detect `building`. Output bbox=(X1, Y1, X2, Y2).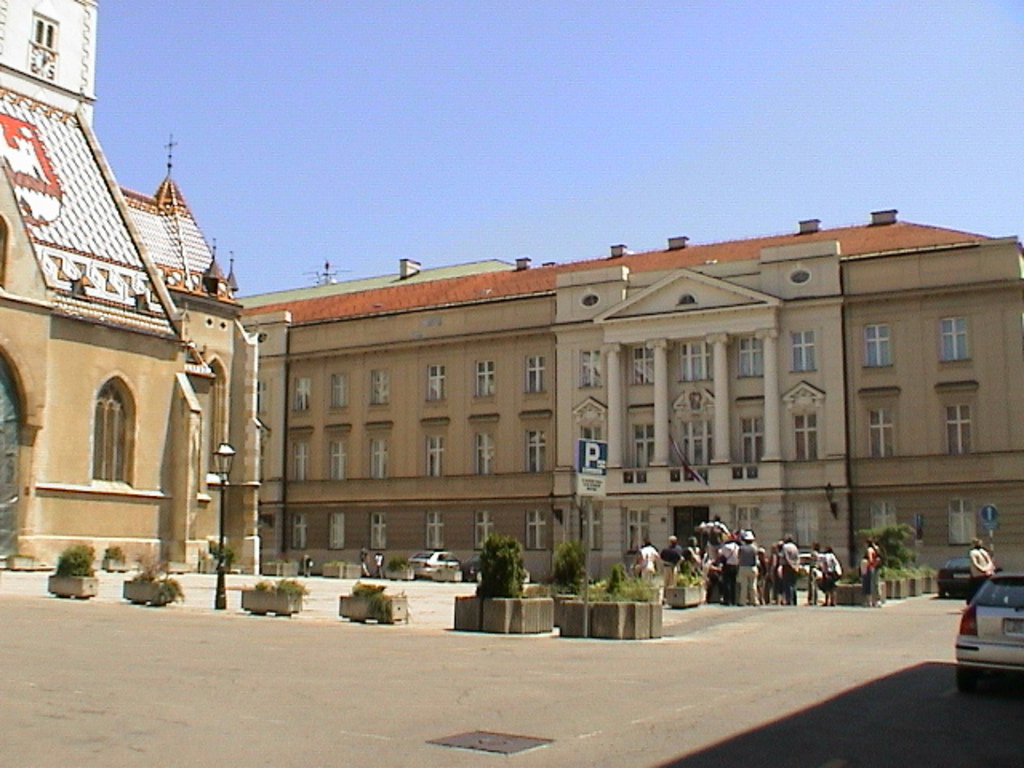
bbox=(0, 0, 254, 571).
